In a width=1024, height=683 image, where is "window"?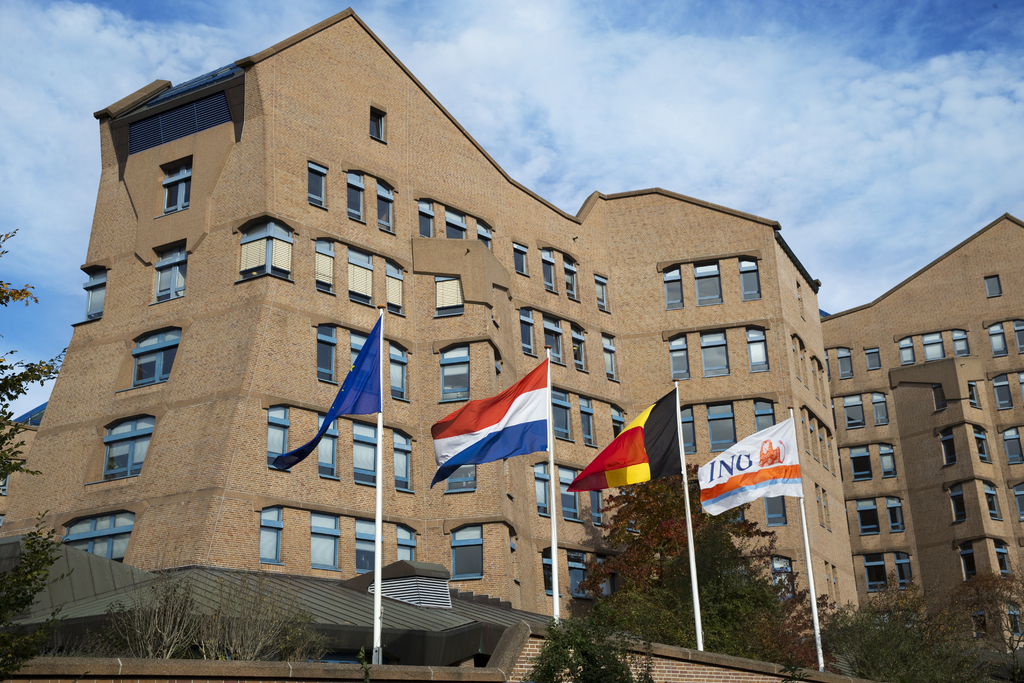
pyautogui.locateOnScreen(813, 357, 835, 404).
